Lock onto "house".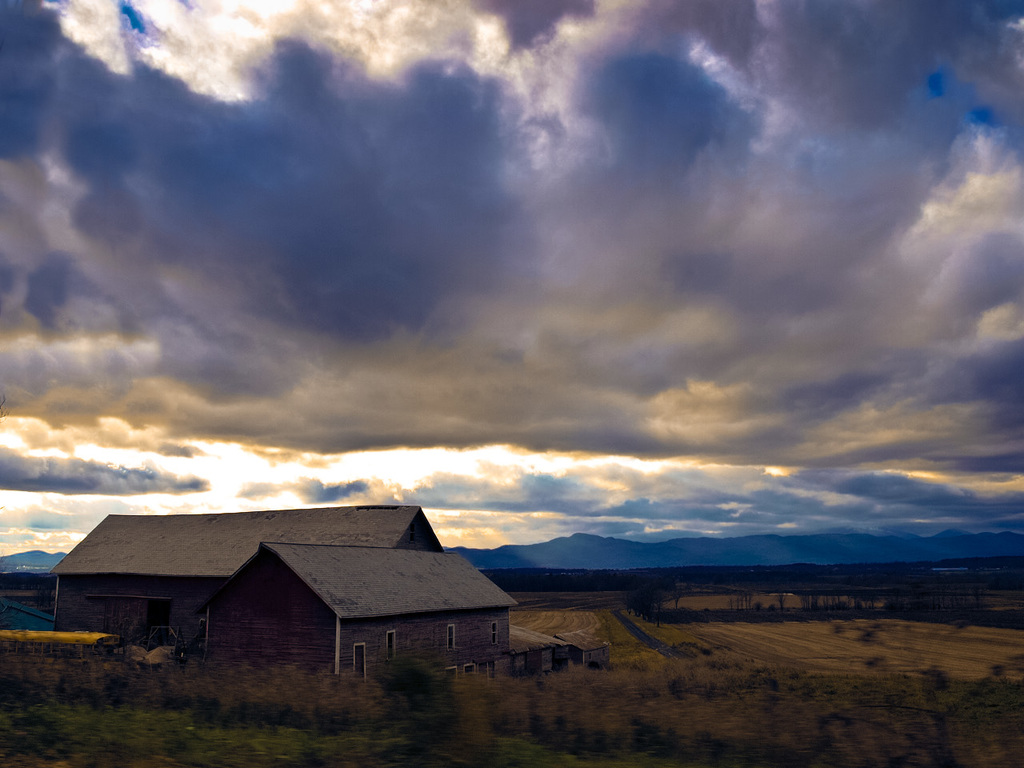
Locked: BBox(193, 542, 517, 682).
